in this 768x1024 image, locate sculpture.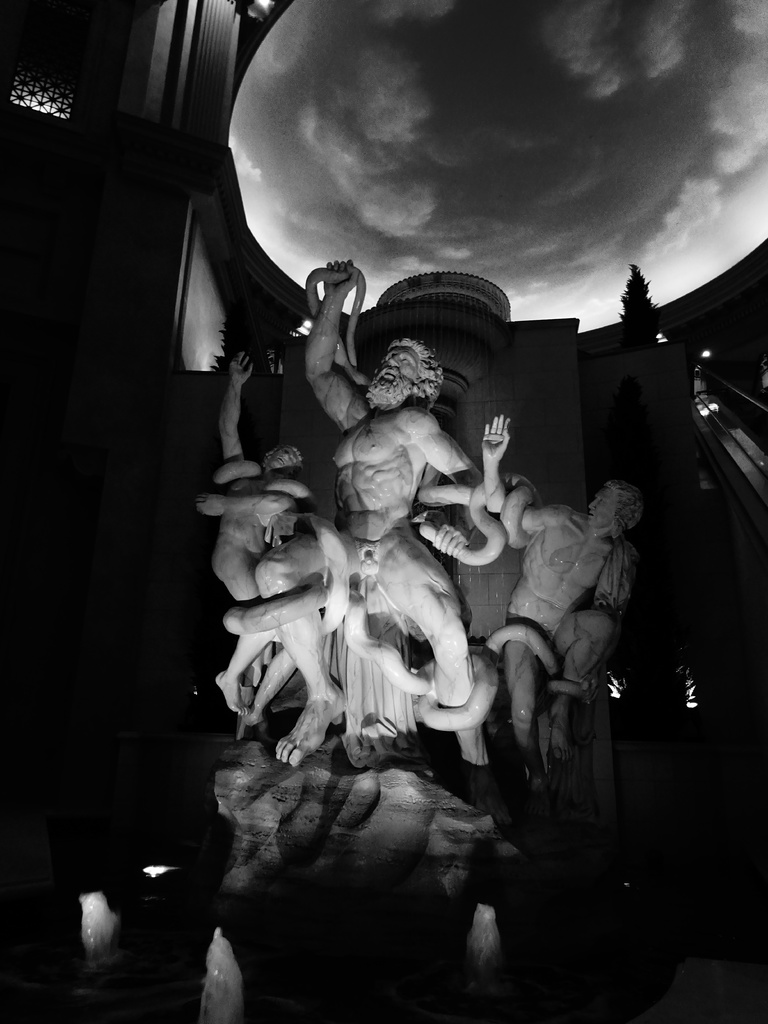
Bounding box: pyautogui.locateOnScreen(146, 172, 657, 1004).
